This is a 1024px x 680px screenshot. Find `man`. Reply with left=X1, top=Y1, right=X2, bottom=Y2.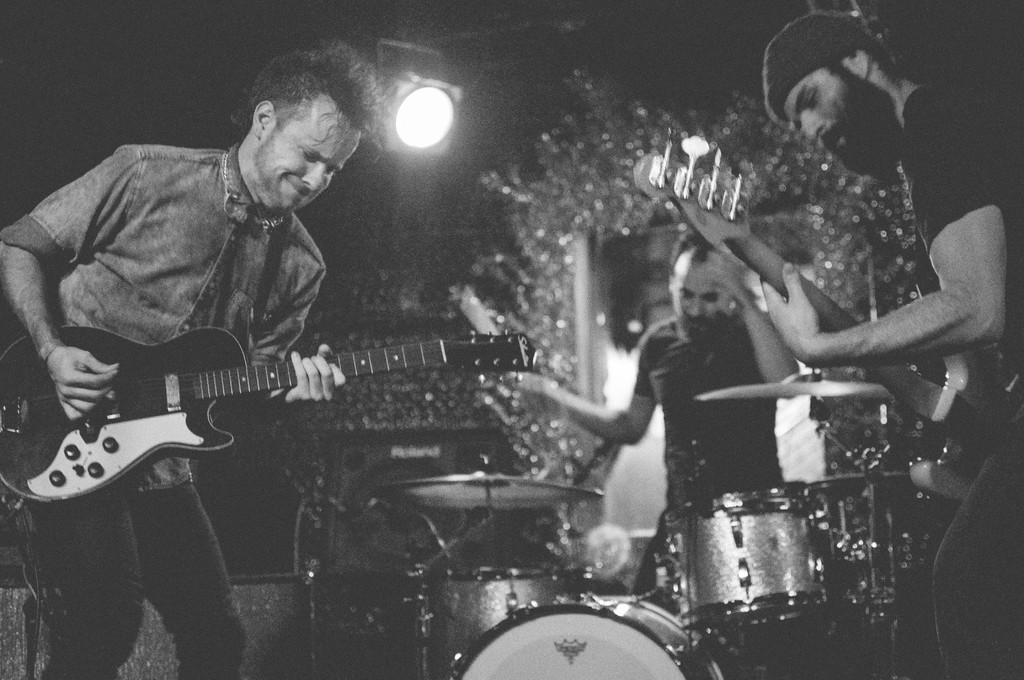
left=761, top=8, right=1023, bottom=679.
